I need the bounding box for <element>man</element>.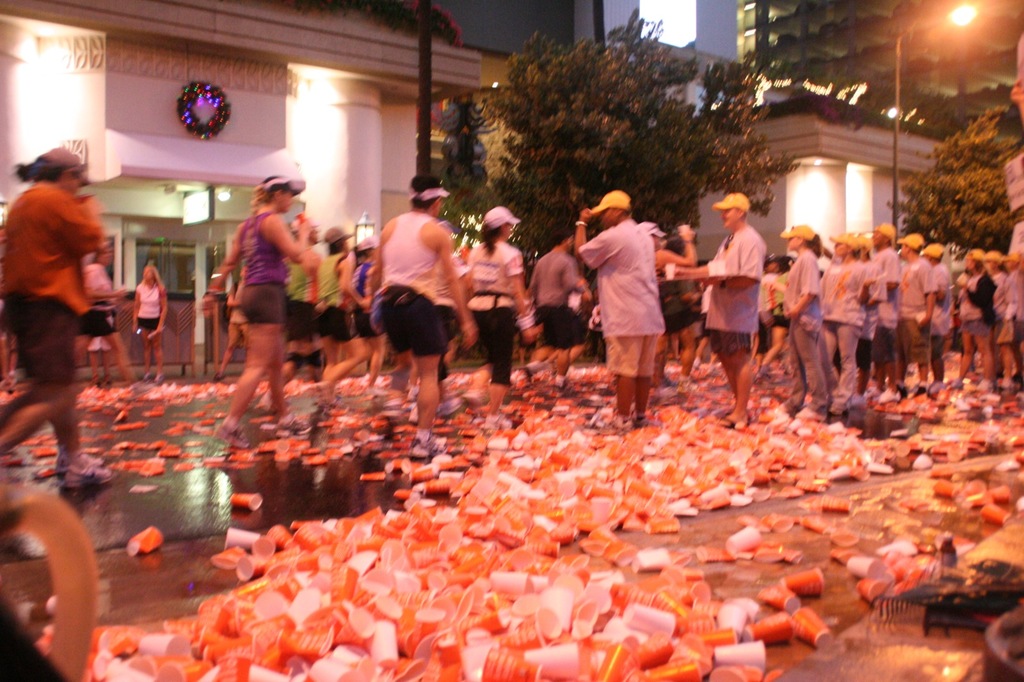
Here it is: (x1=3, y1=131, x2=115, y2=467).
